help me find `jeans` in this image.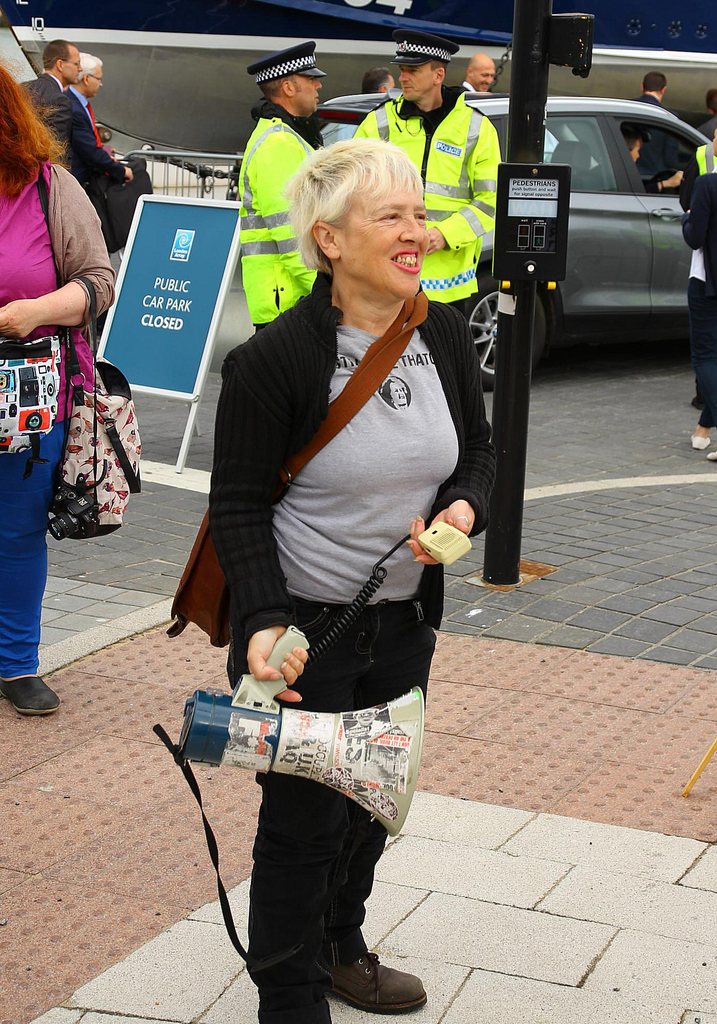
Found it: x1=698, y1=281, x2=716, y2=426.
